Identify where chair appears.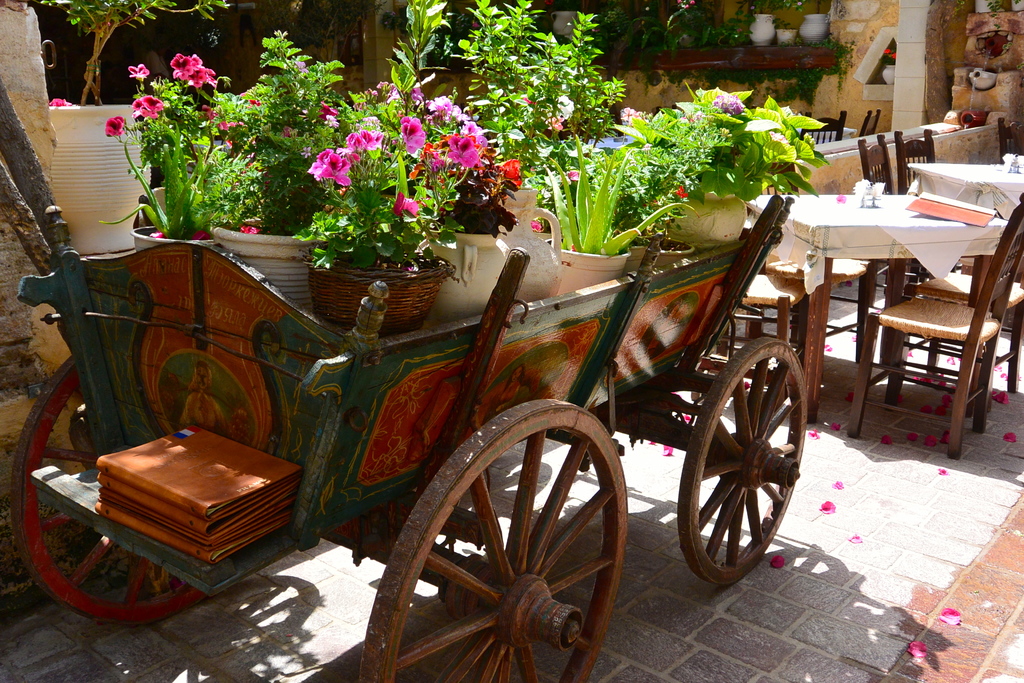
Appears at <bbox>854, 107, 880, 142</bbox>.
